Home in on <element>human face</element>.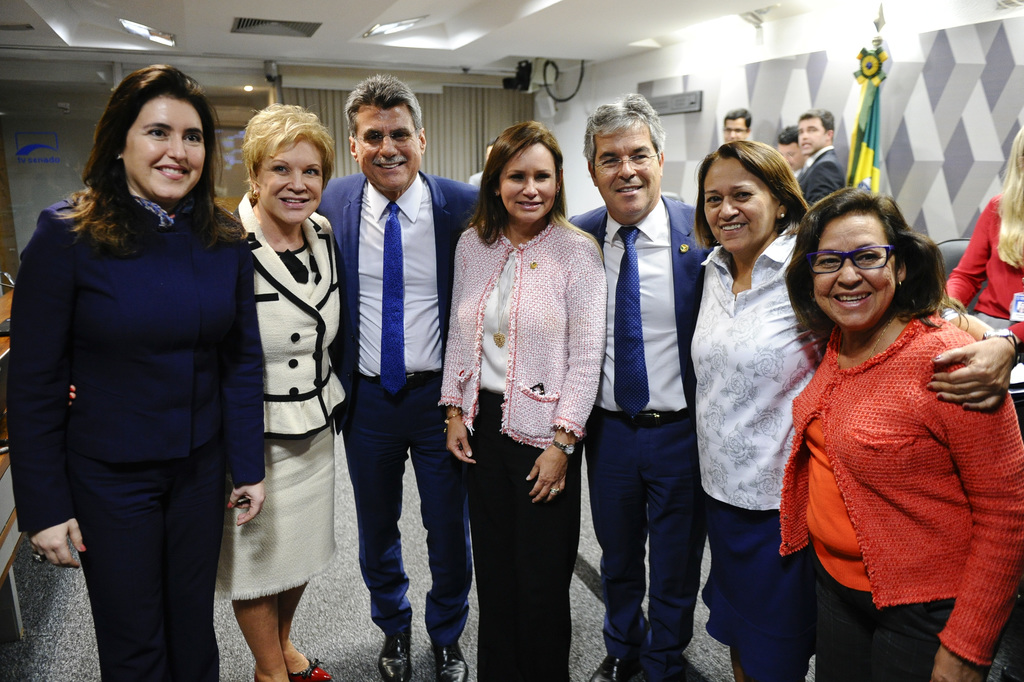
Homed in at x1=498 y1=142 x2=557 y2=220.
